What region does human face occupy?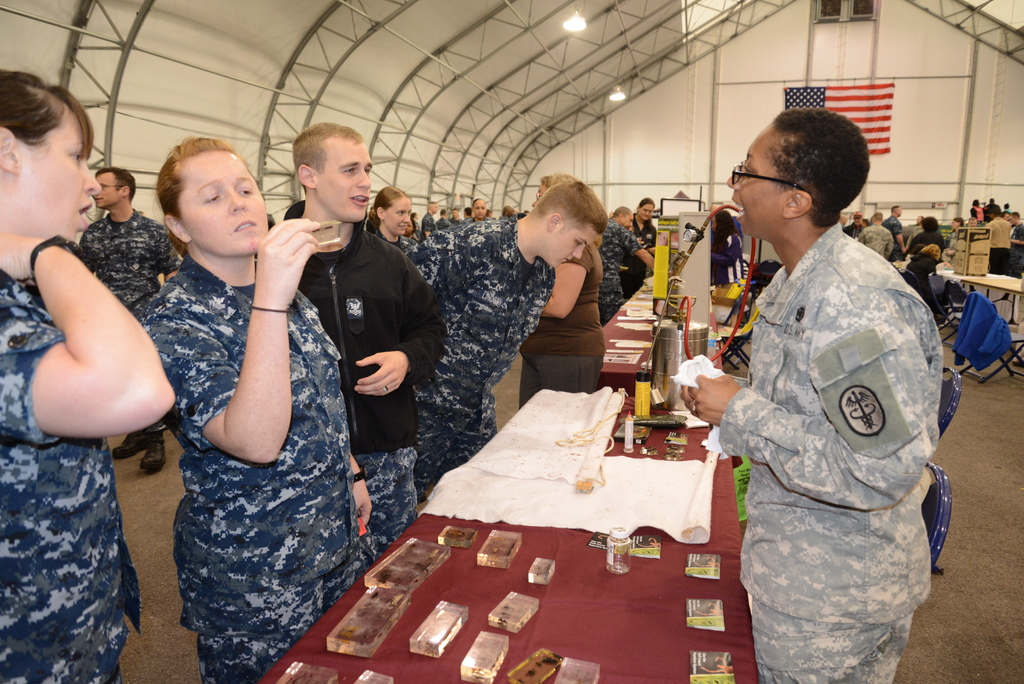
[852, 214, 861, 225].
